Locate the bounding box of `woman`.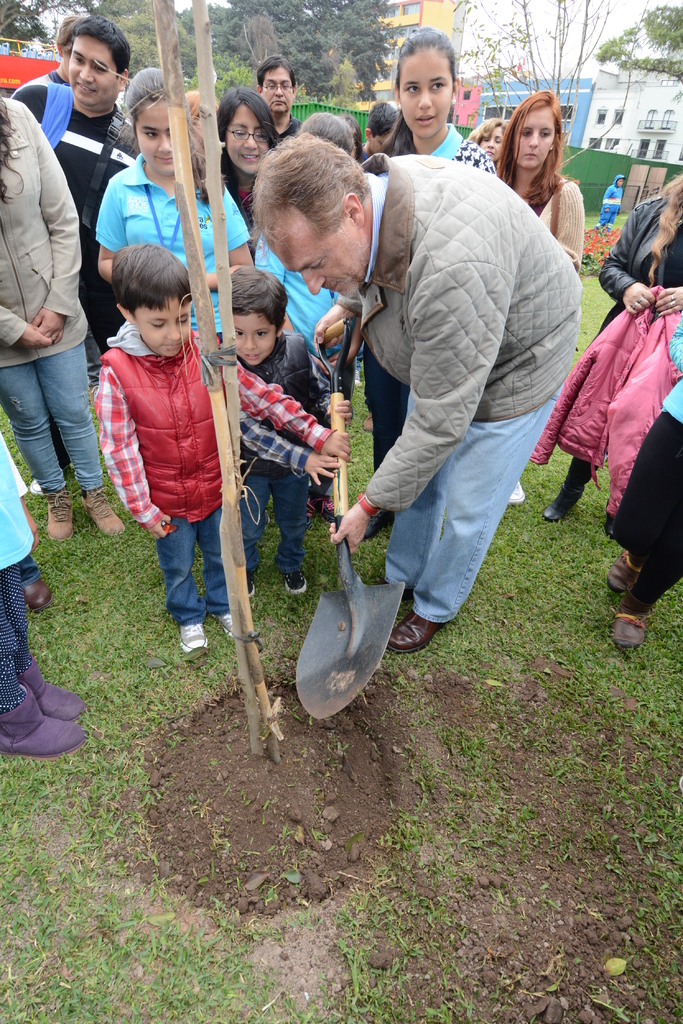
Bounding box: (left=469, top=121, right=504, bottom=161).
